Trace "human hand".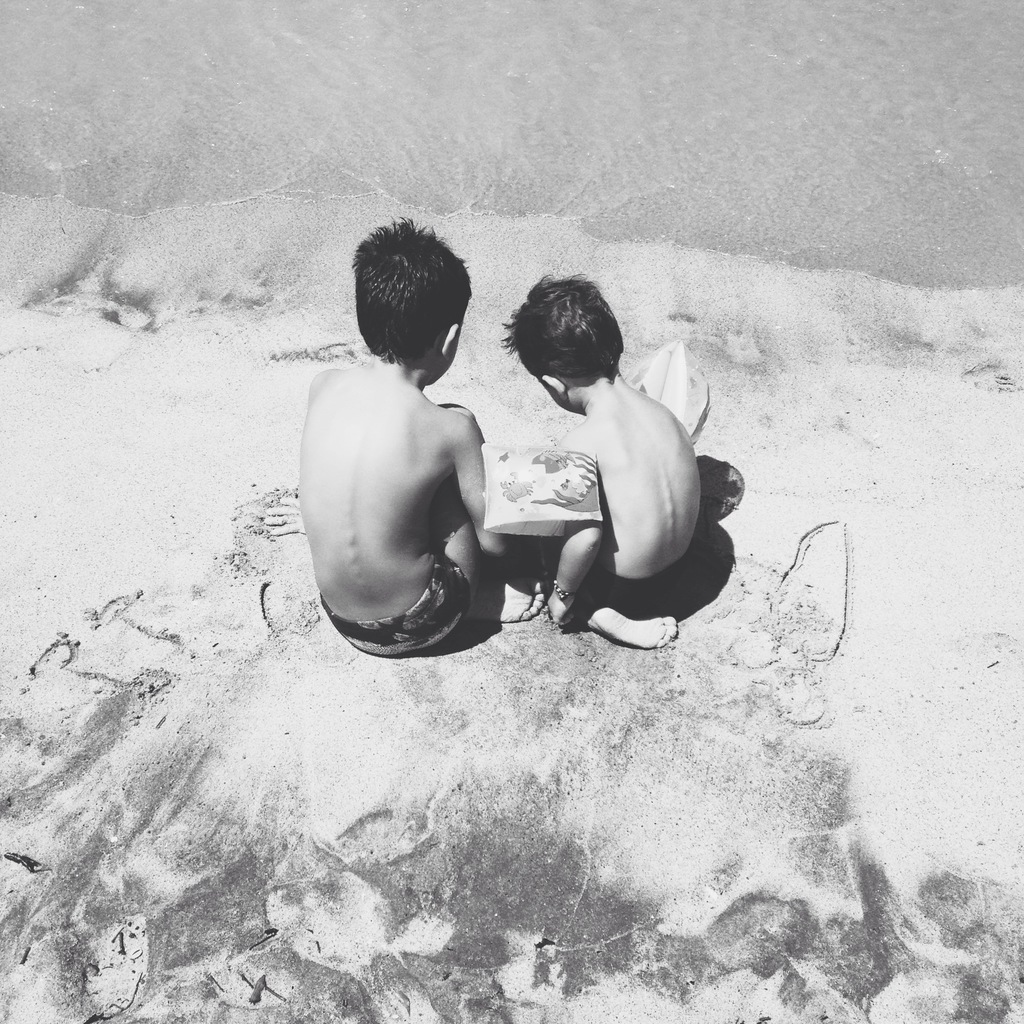
Traced to 546/589/576/629.
